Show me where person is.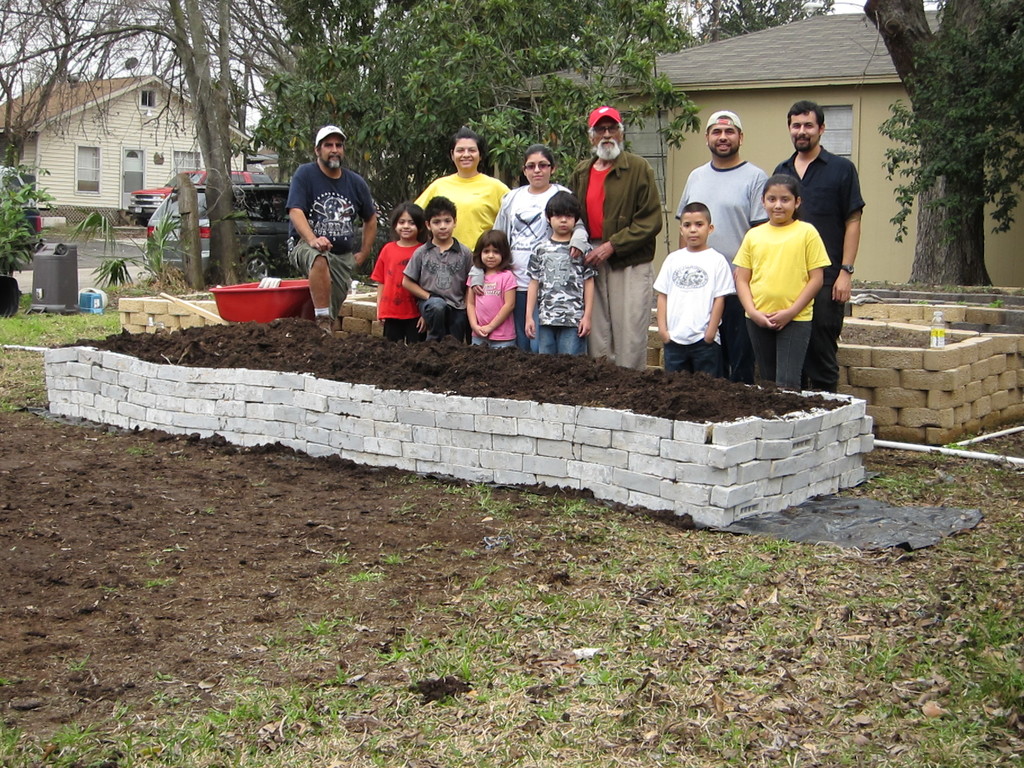
person is at (676,107,771,383).
